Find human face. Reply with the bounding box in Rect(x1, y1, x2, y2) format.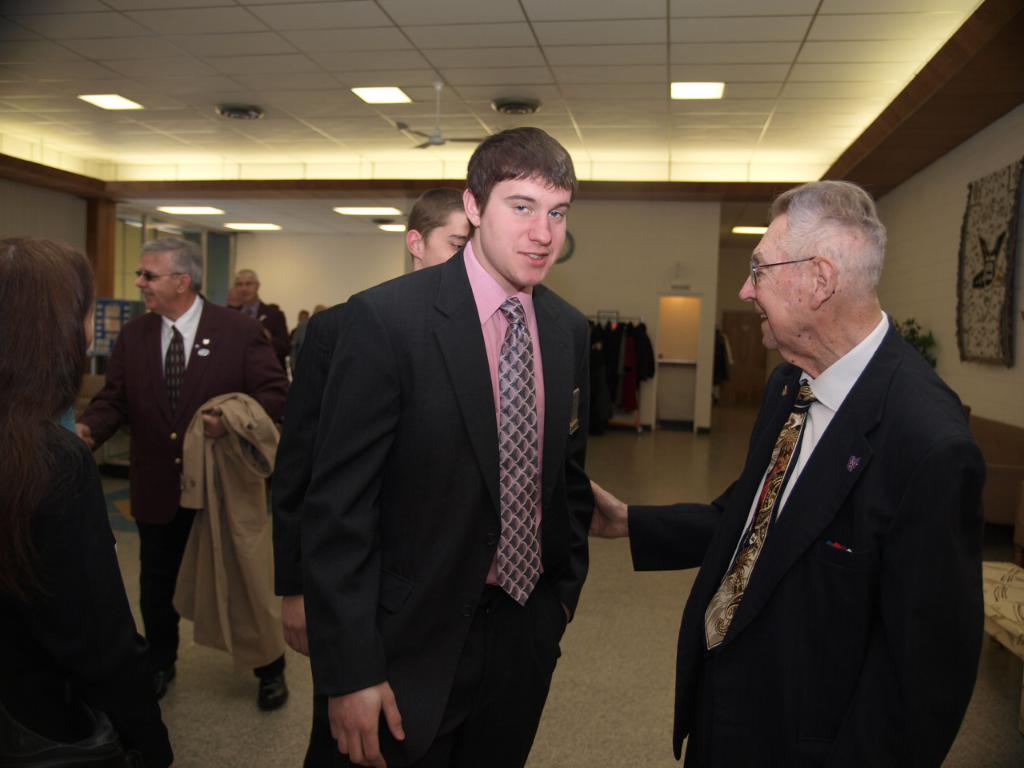
Rect(481, 186, 566, 283).
